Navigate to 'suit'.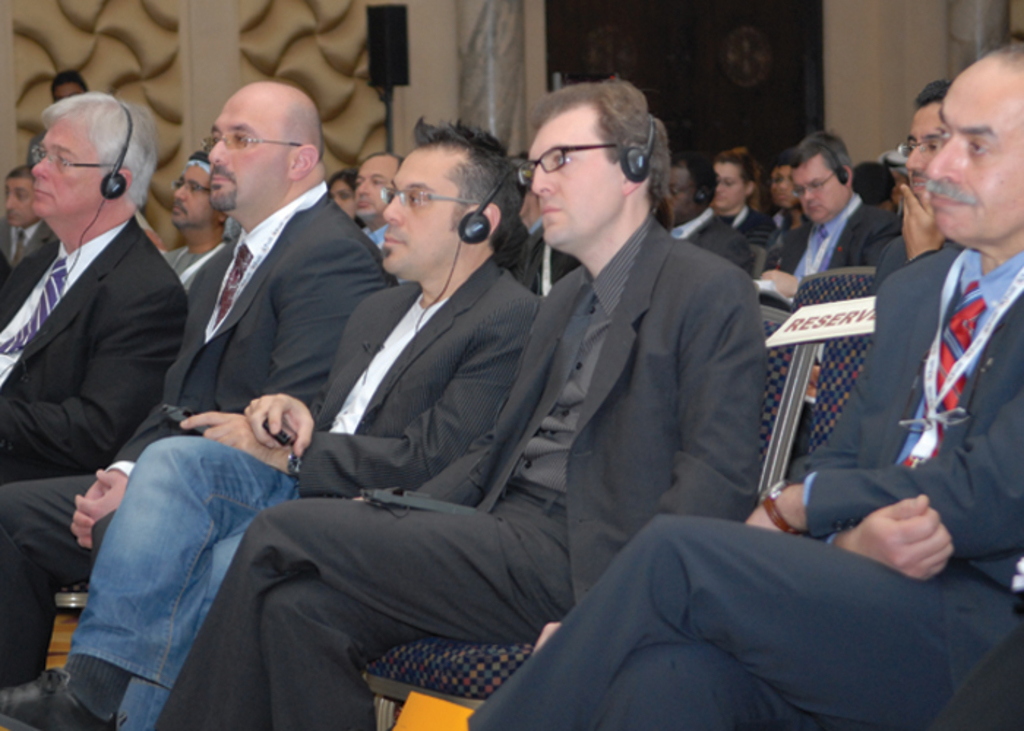
Navigation target: region(53, 250, 537, 730).
